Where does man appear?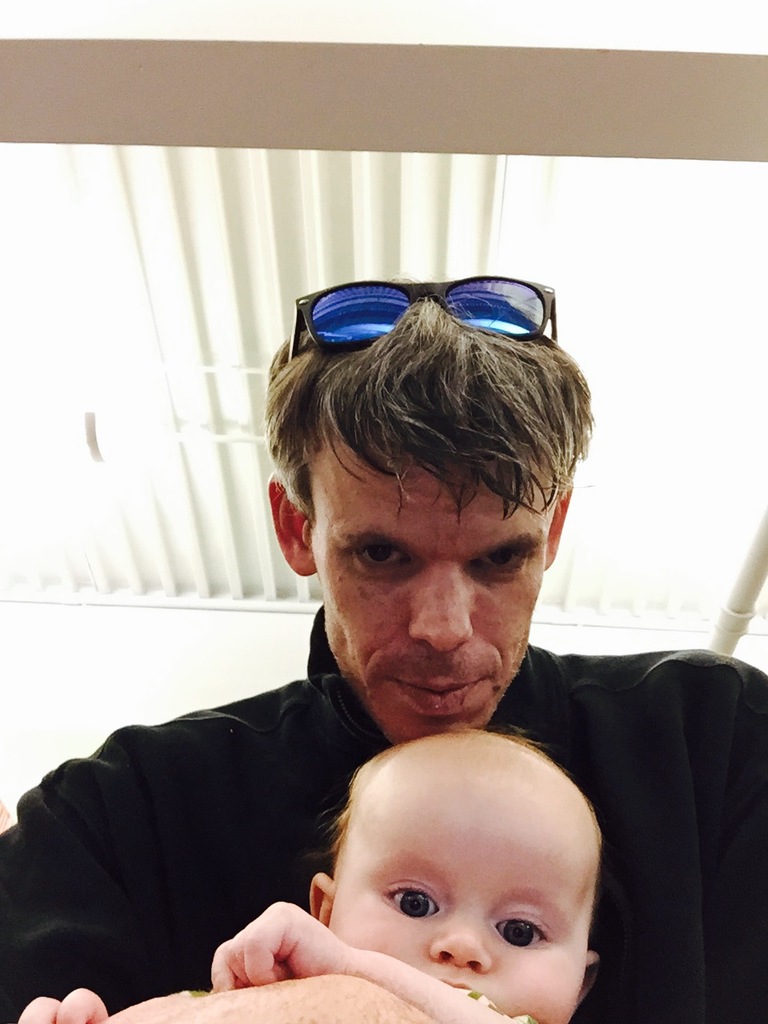
Appears at <region>0, 278, 767, 1020</region>.
